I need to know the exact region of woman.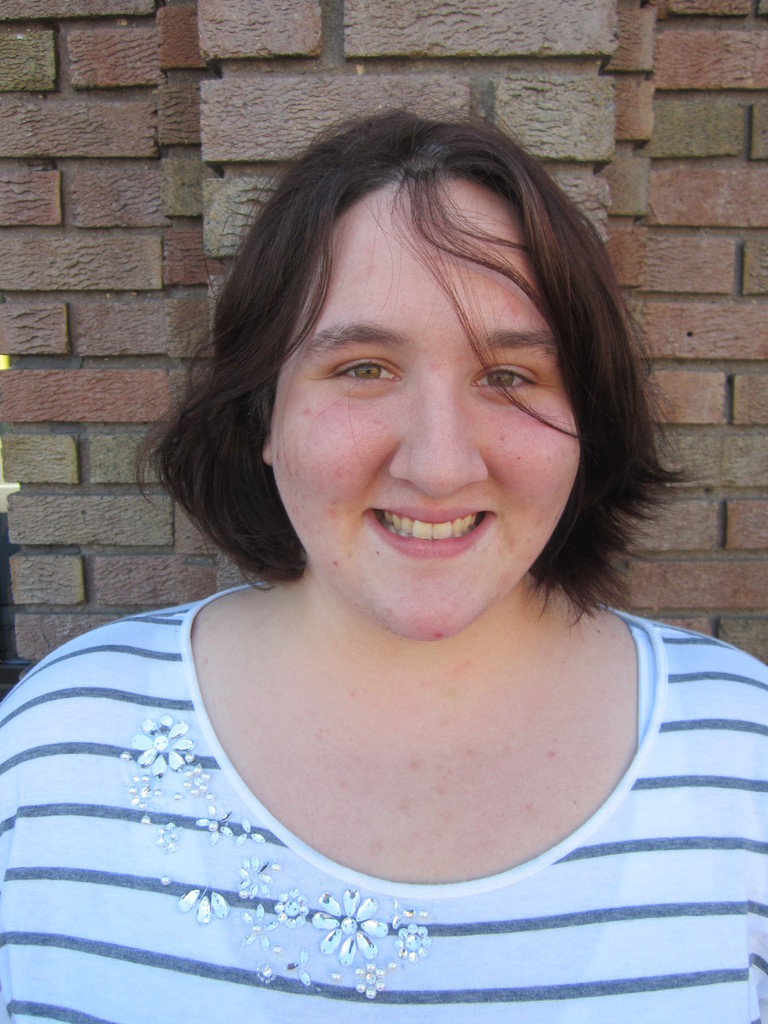
Region: [left=0, top=102, right=767, bottom=1023].
